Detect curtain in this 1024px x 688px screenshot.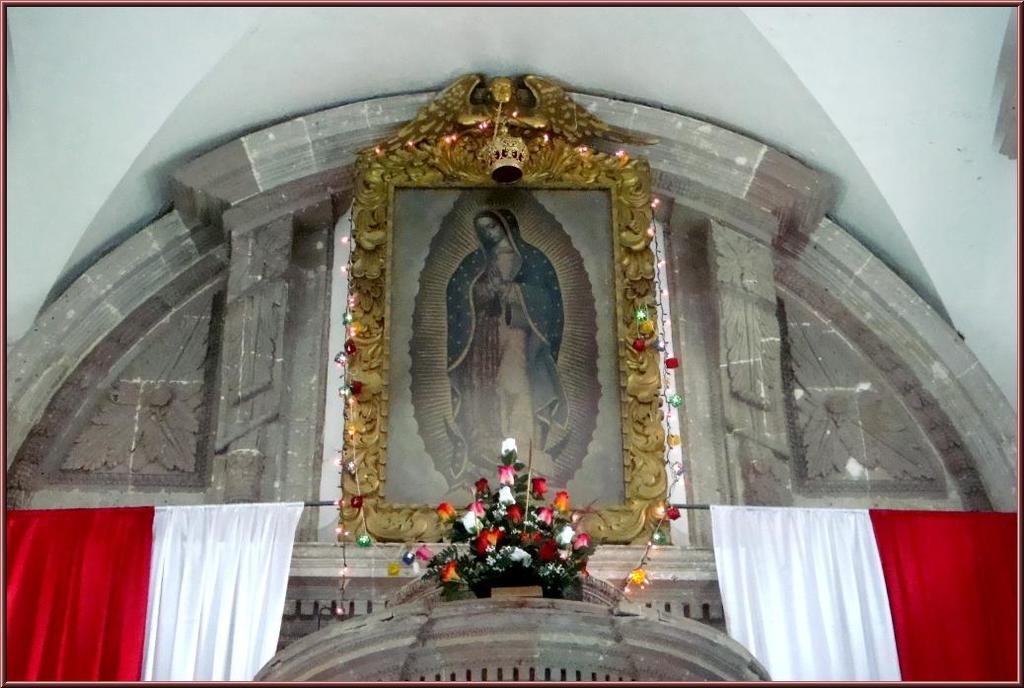
Detection: (left=703, top=503, right=1014, bottom=687).
